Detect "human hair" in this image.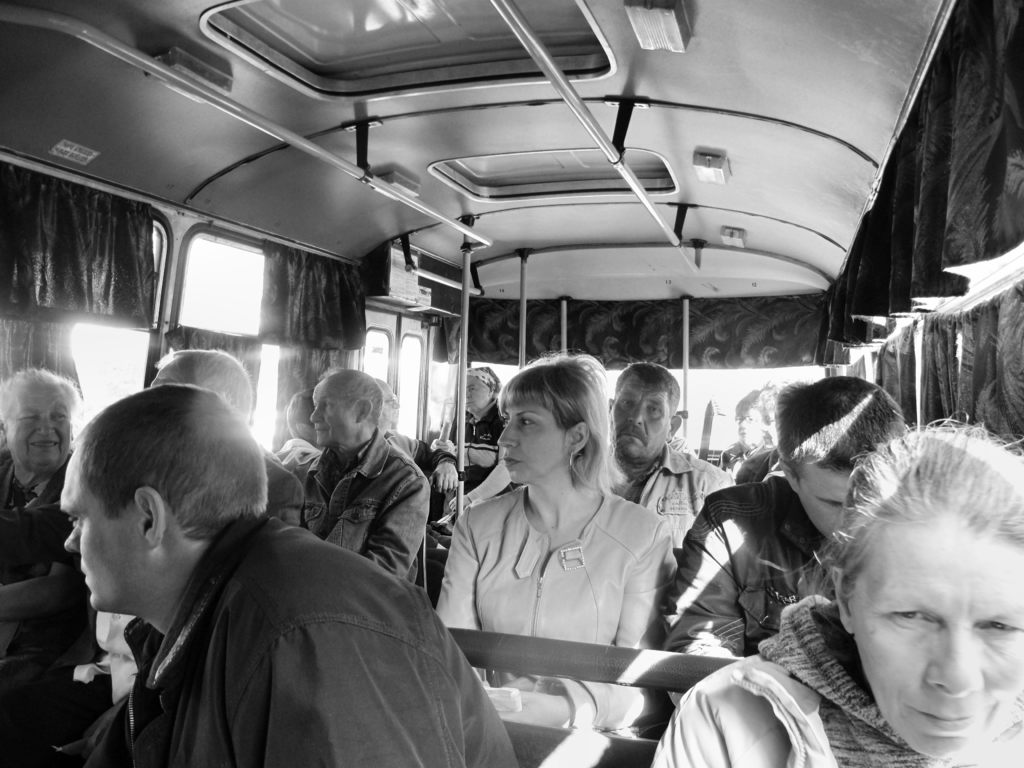
Detection: box=[774, 369, 906, 483].
